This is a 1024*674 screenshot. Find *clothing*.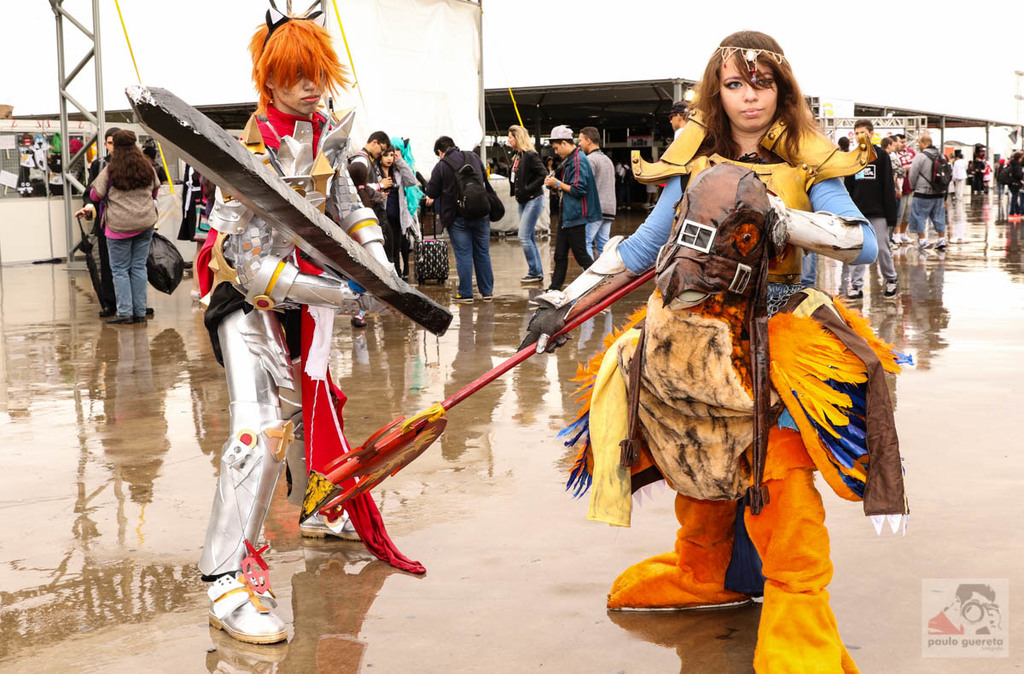
Bounding box: pyautogui.locateOnScreen(838, 142, 903, 289).
